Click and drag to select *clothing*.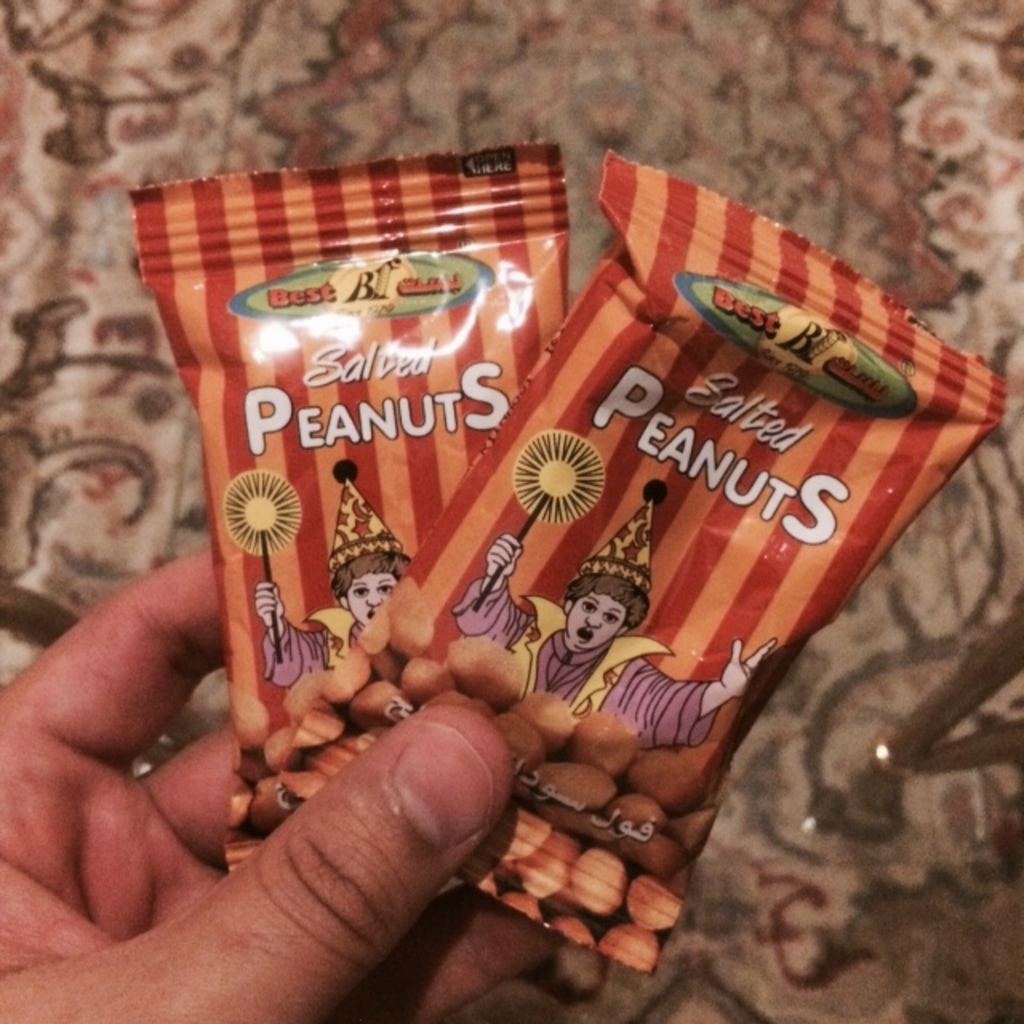
Selection: [left=258, top=605, right=362, bottom=696].
